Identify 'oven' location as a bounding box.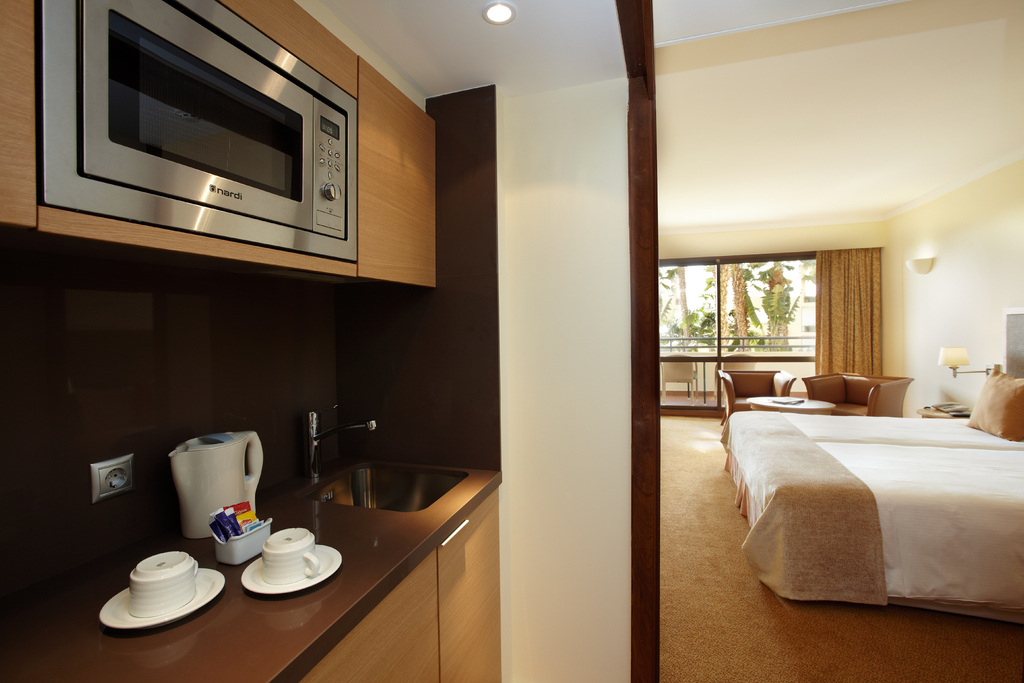
bbox=(44, 0, 373, 262).
